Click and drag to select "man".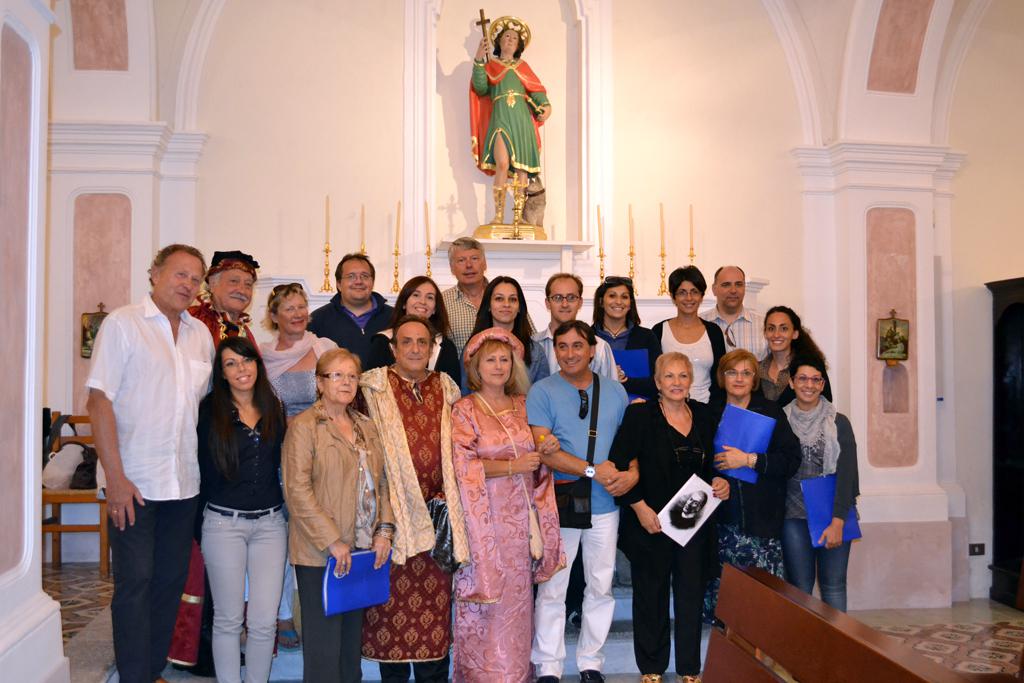
Selection: locate(184, 250, 271, 673).
